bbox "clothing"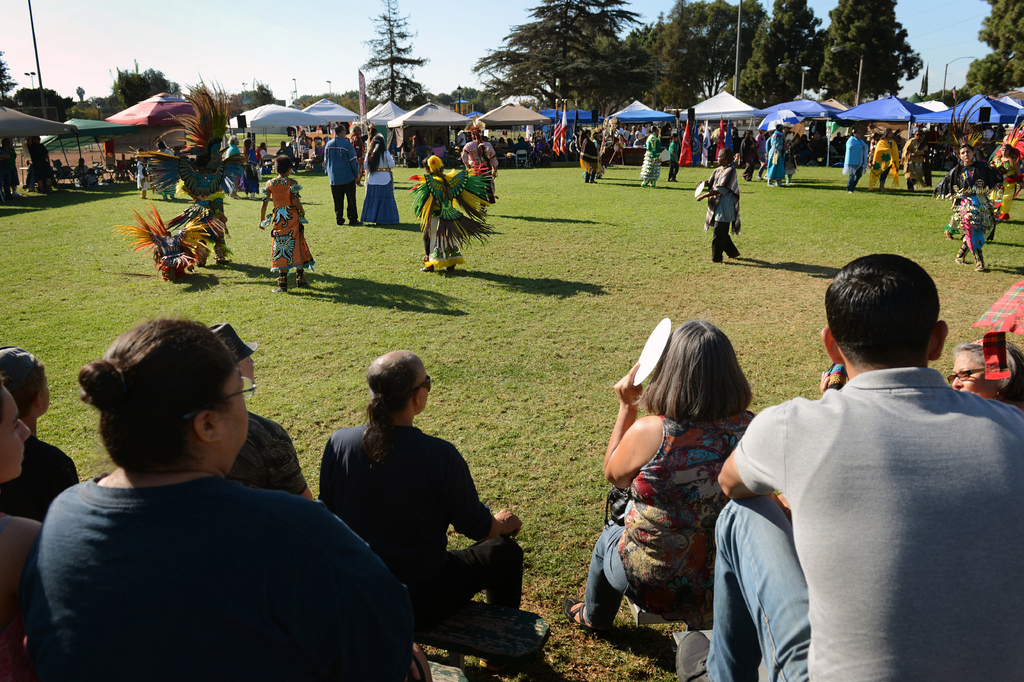
723 127 740 172
